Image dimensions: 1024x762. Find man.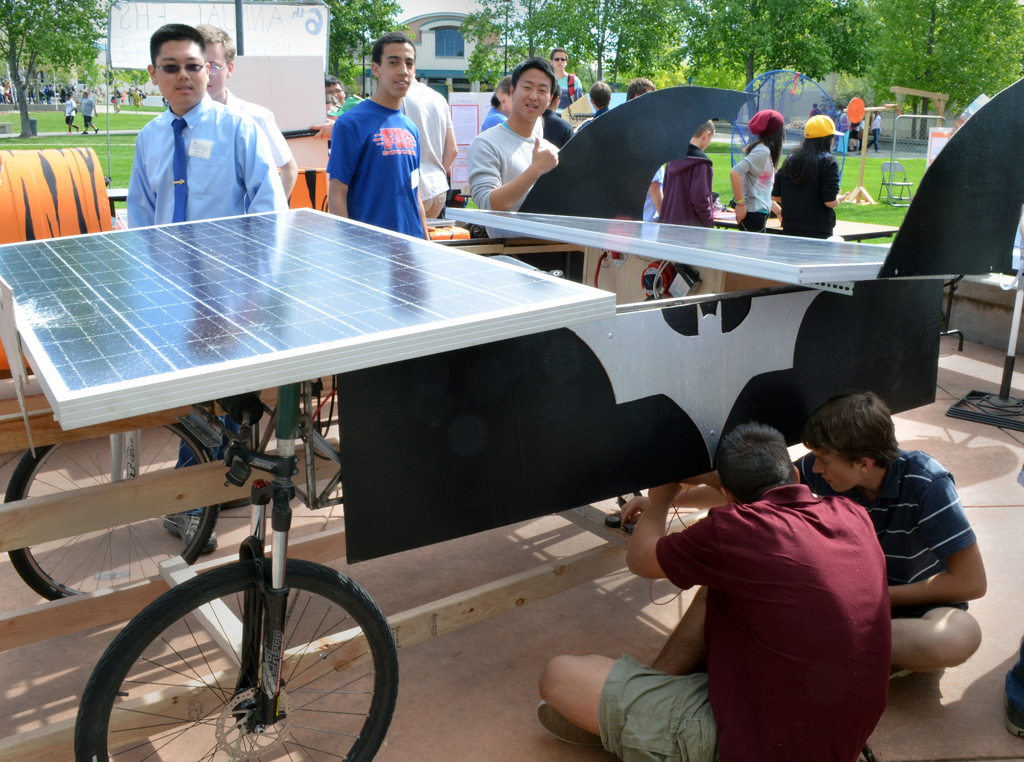
(x1=83, y1=92, x2=100, y2=136).
